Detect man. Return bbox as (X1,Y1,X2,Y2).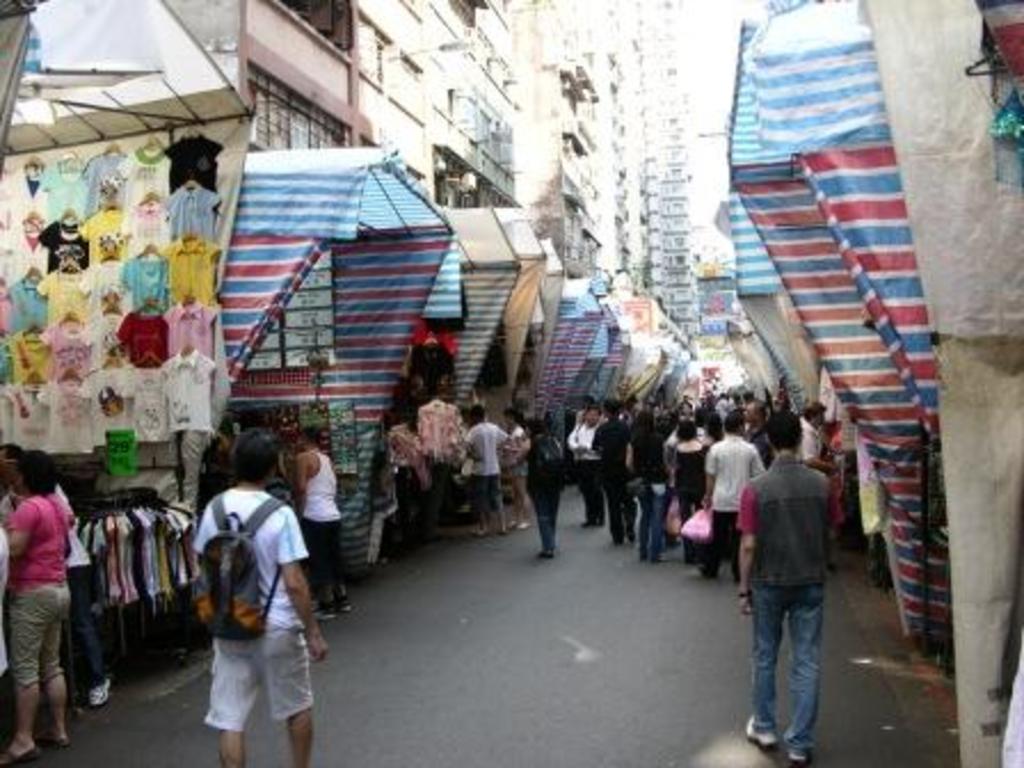
(567,411,601,526).
